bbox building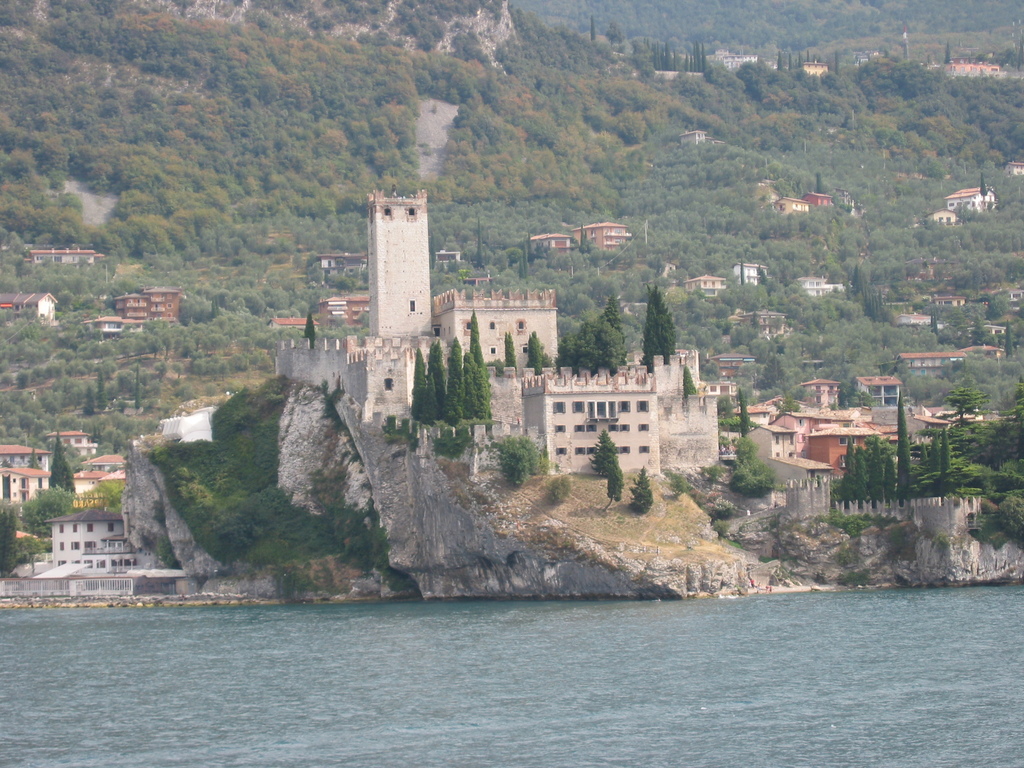
detection(935, 59, 1016, 85)
